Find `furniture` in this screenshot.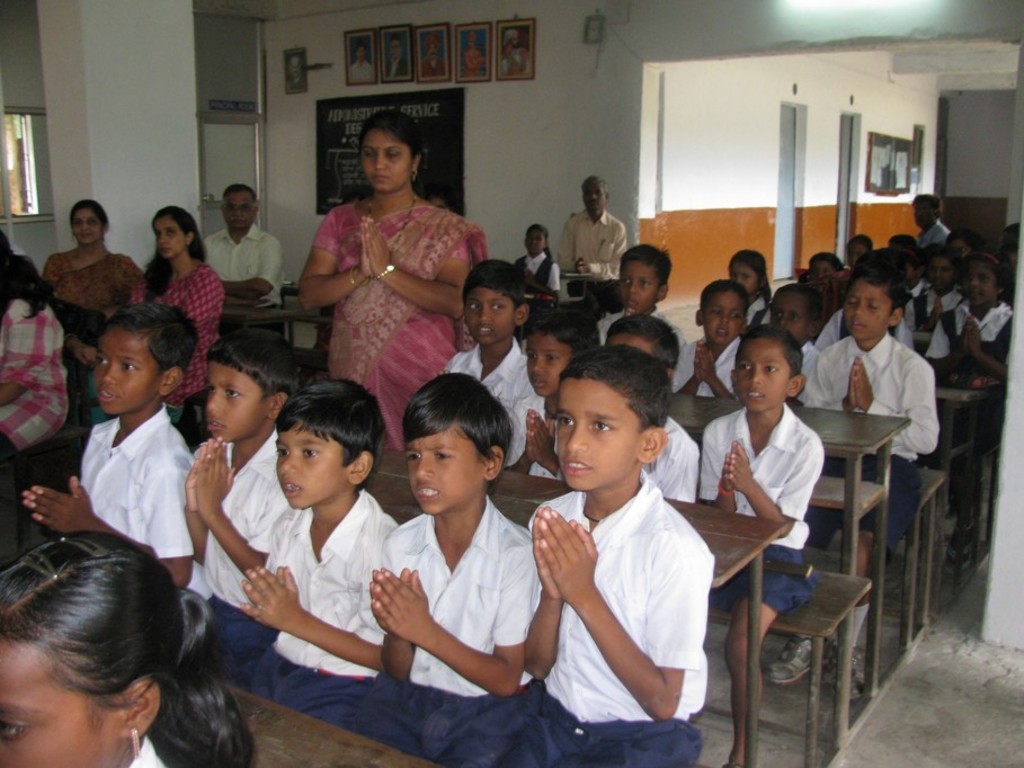
The bounding box for `furniture` is rect(217, 300, 314, 365).
